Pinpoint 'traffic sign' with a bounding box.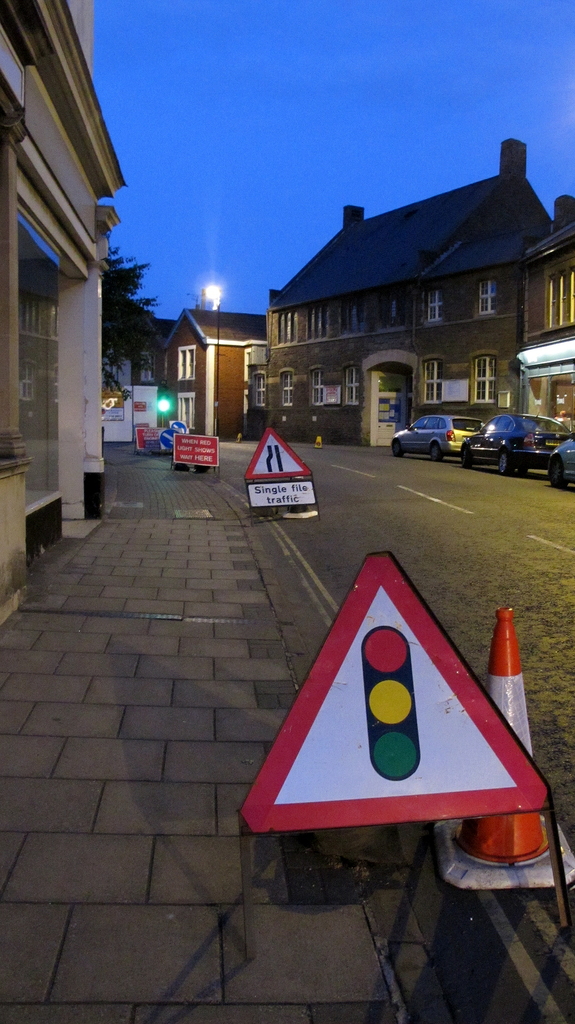
region(241, 554, 555, 833).
